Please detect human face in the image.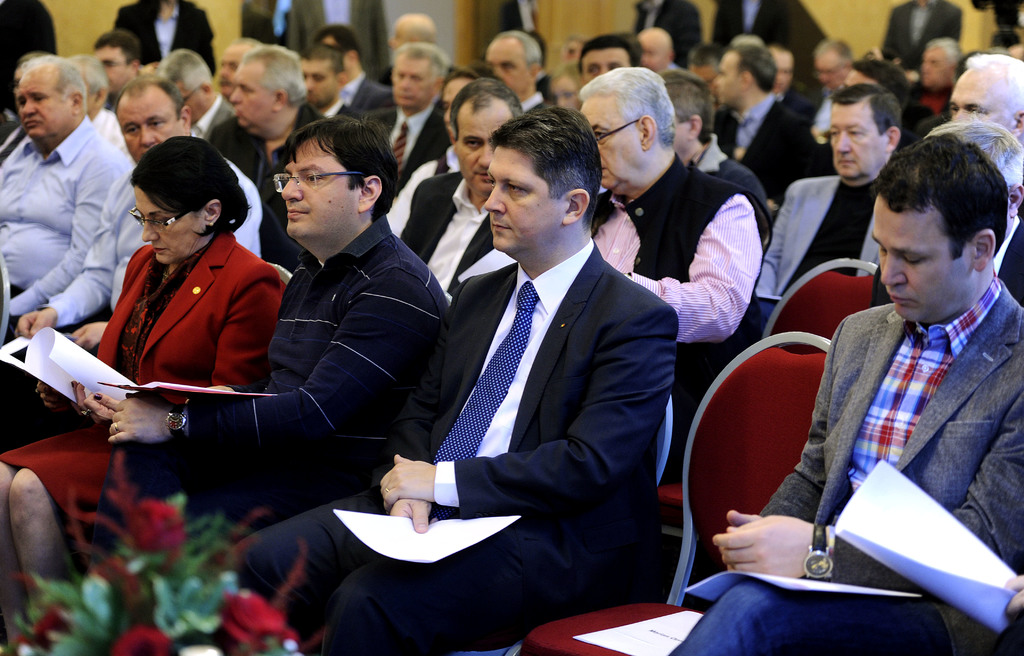
l=675, t=118, r=688, b=152.
